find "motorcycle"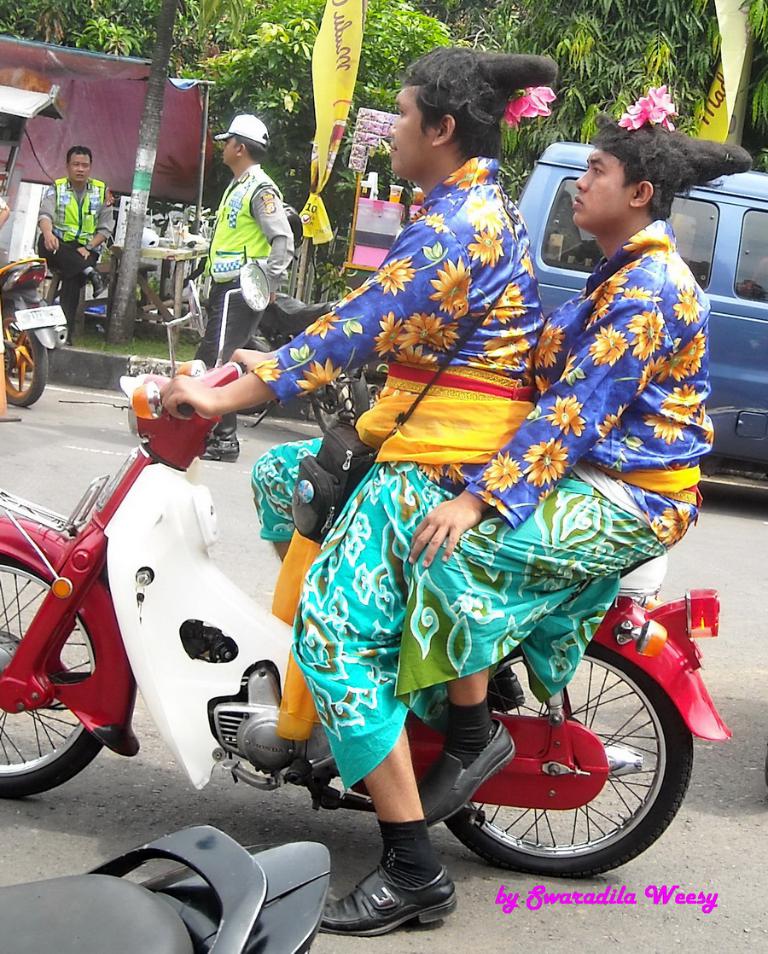
238,200,388,439
